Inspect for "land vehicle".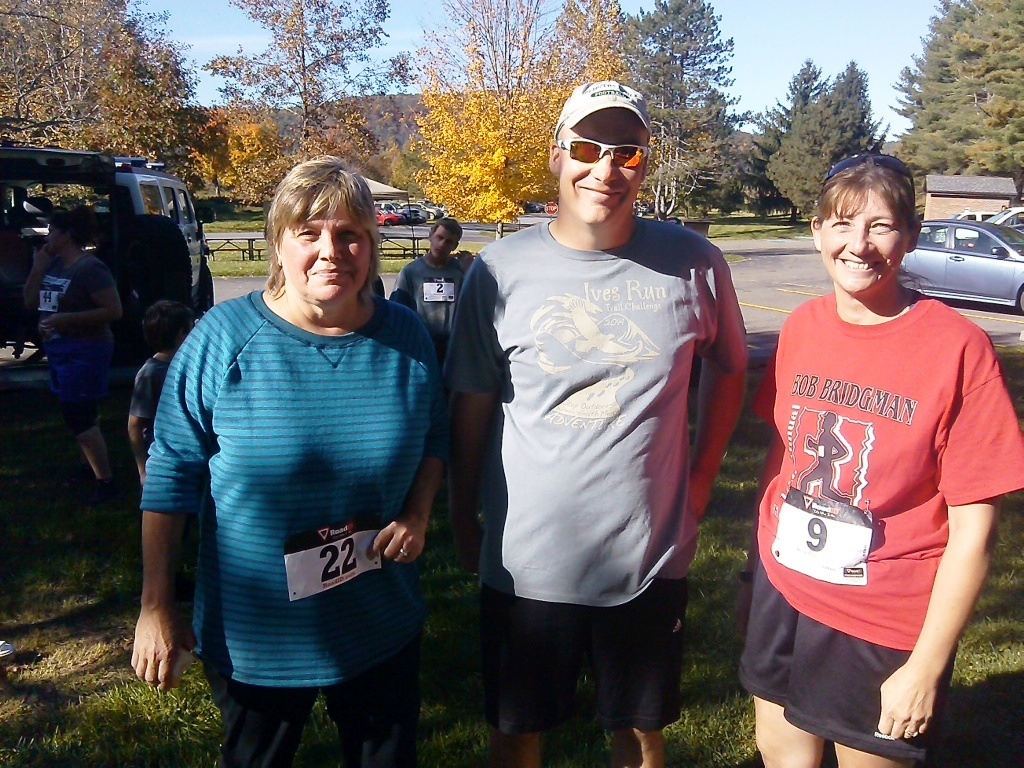
Inspection: [x1=417, y1=199, x2=450, y2=215].
